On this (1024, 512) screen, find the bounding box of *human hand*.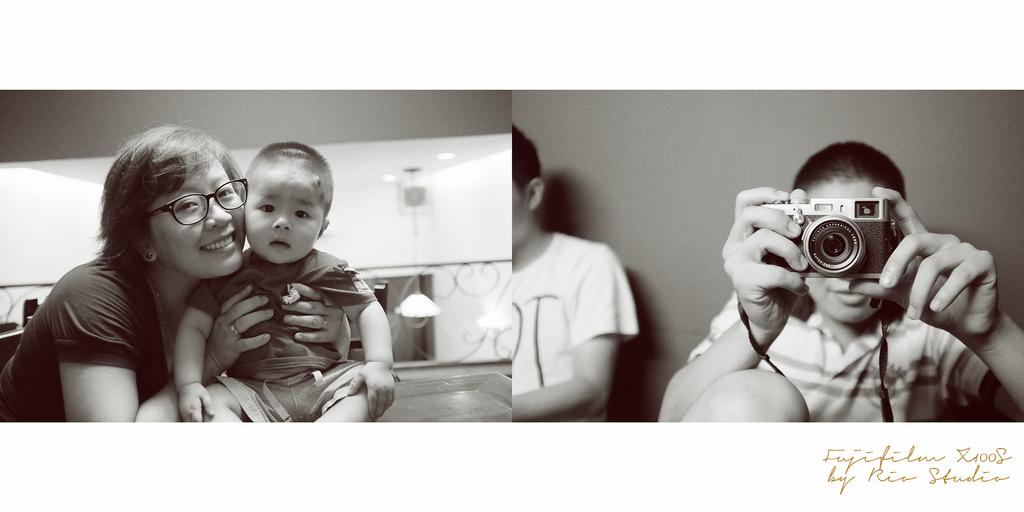
Bounding box: locate(176, 383, 216, 425).
